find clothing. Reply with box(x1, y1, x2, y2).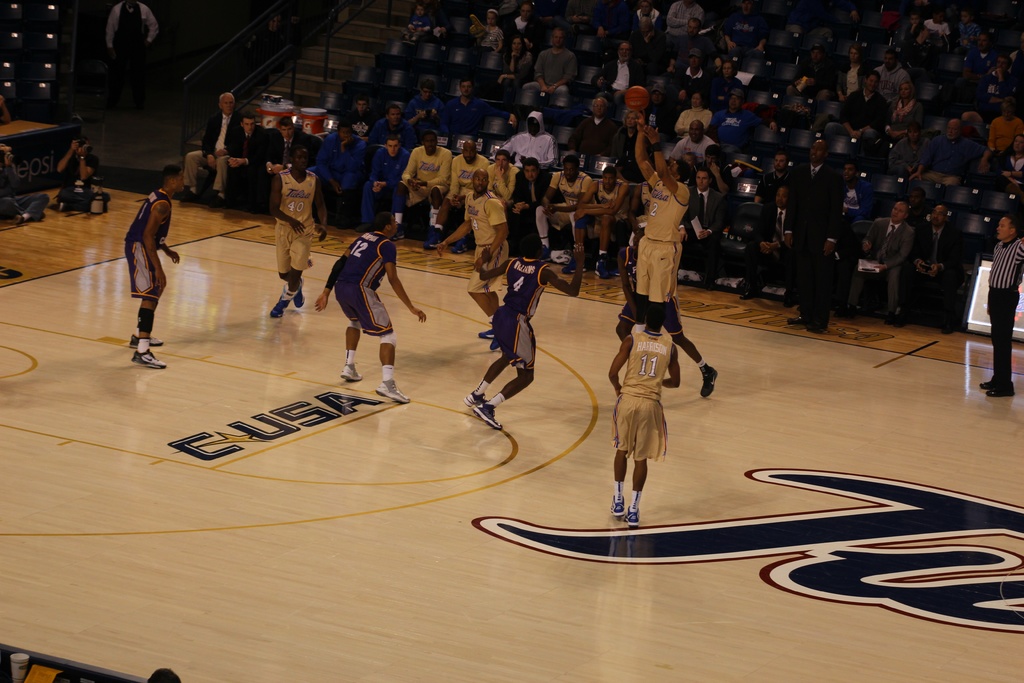
box(628, 171, 689, 331).
